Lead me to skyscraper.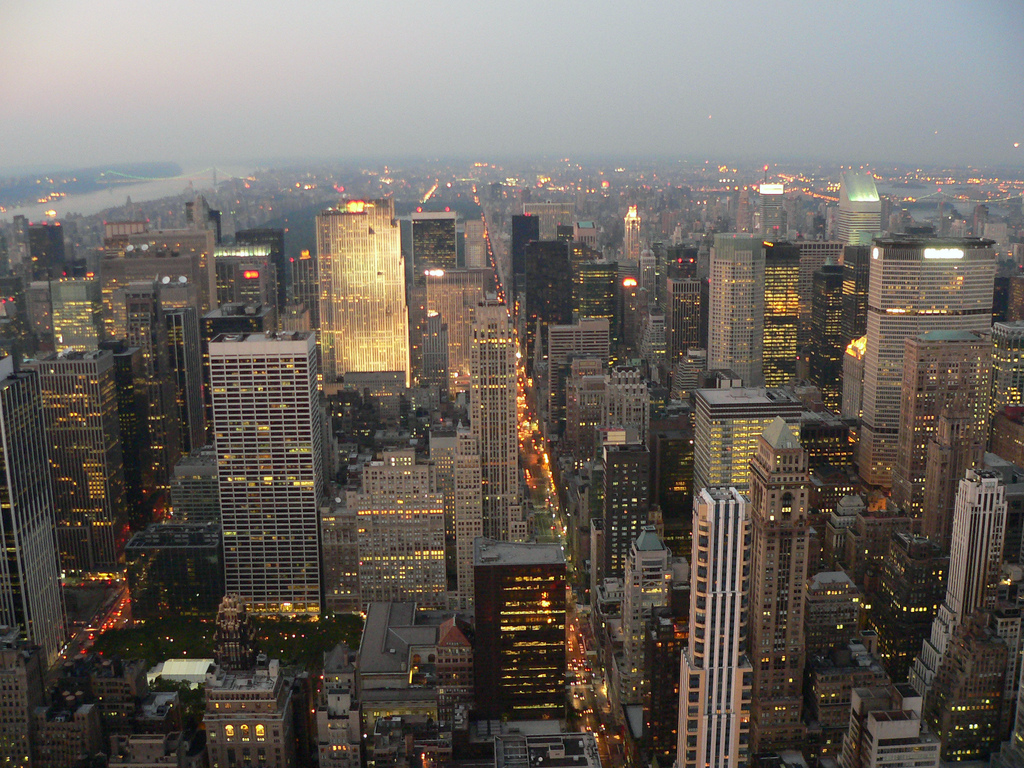
Lead to <bbox>452, 426, 482, 618</bbox>.
